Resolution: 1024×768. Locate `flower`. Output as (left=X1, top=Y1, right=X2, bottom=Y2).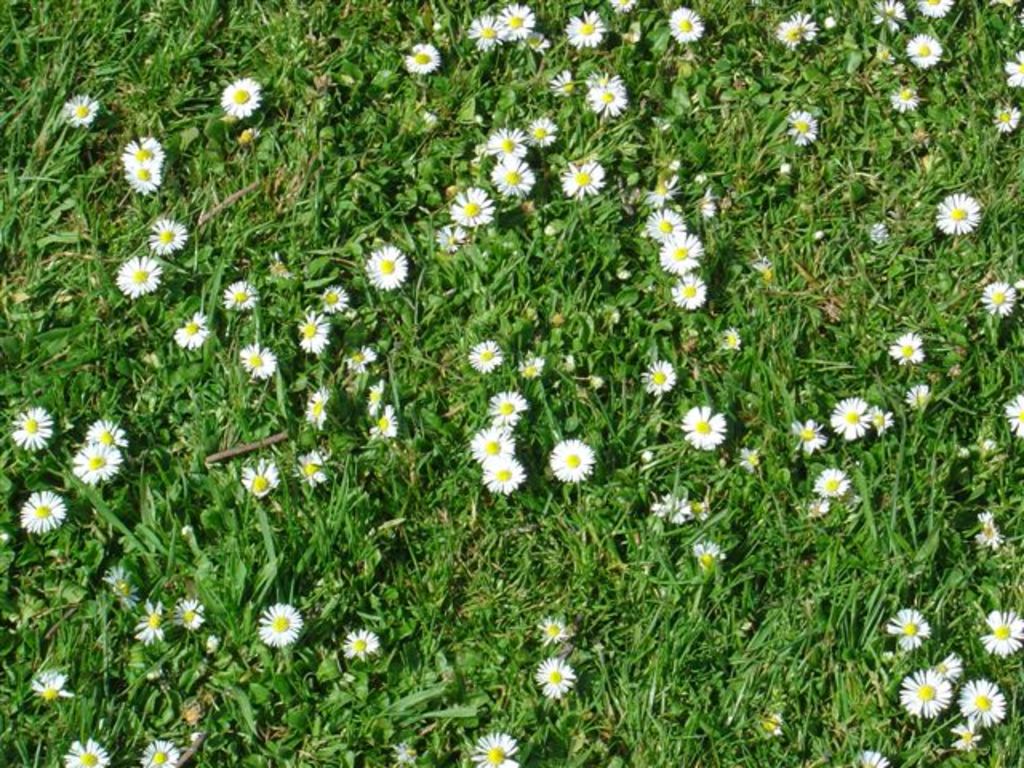
(left=642, top=210, right=690, bottom=245).
